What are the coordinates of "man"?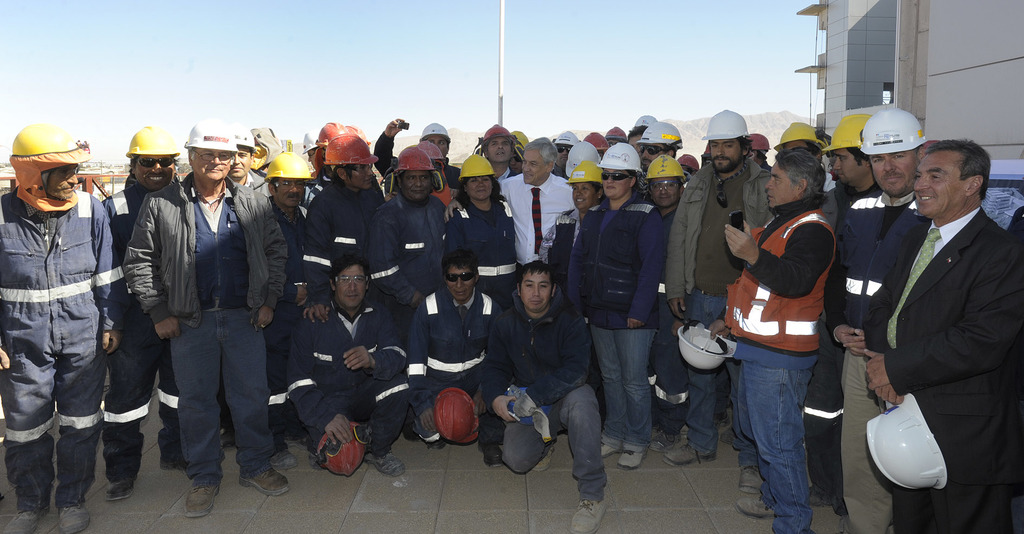
x1=402 y1=247 x2=500 y2=469.
